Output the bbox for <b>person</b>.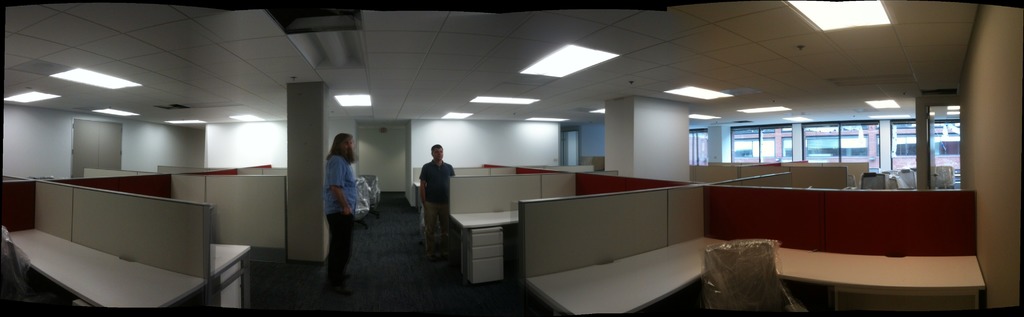
region(420, 145, 456, 259).
